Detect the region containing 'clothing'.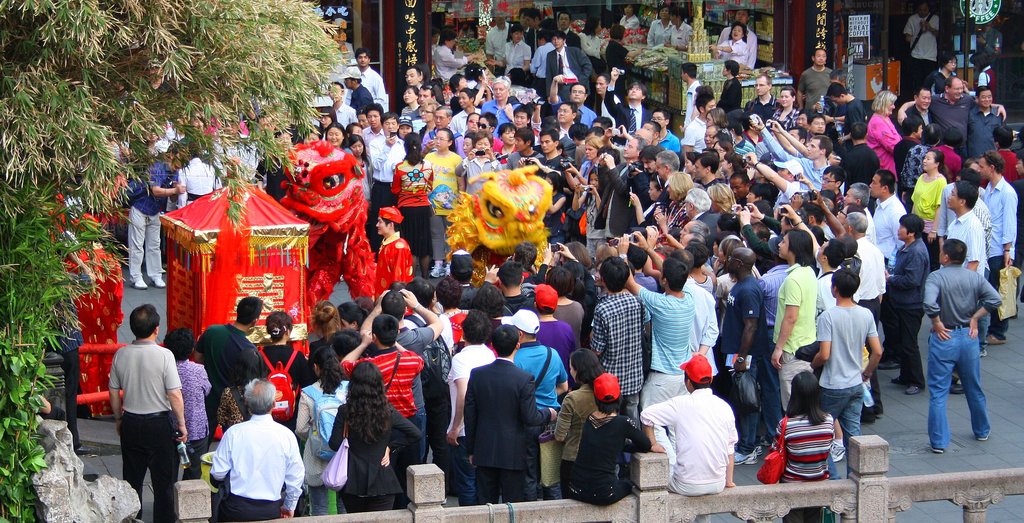
[696,179,724,189].
